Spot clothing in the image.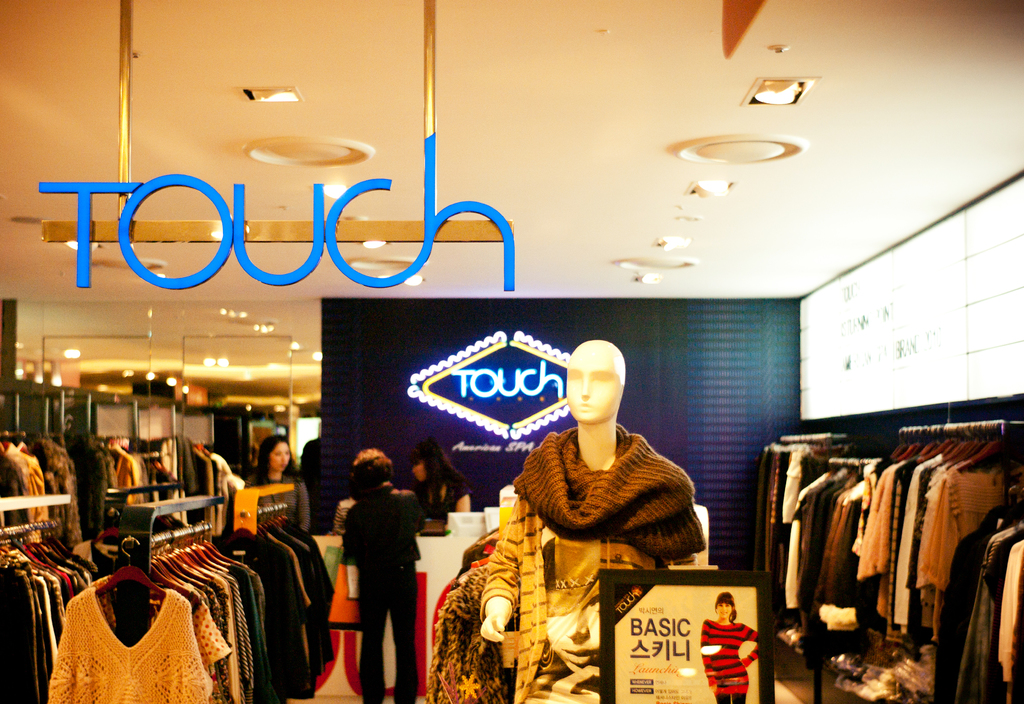
clothing found at (left=703, top=619, right=767, bottom=698).
